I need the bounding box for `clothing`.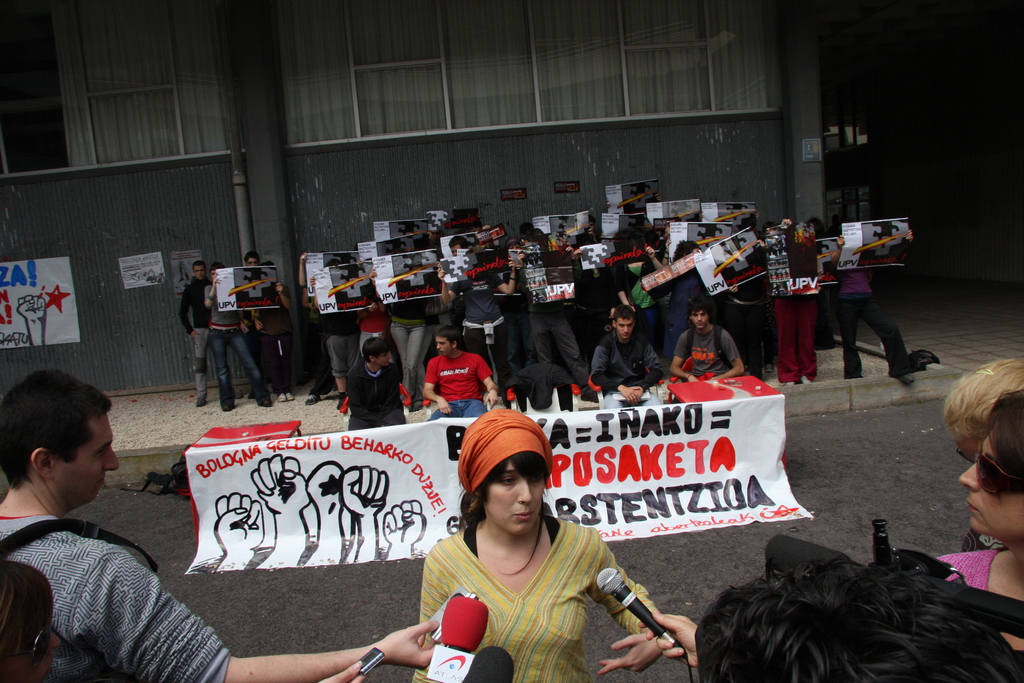
Here it is: box(591, 333, 666, 388).
